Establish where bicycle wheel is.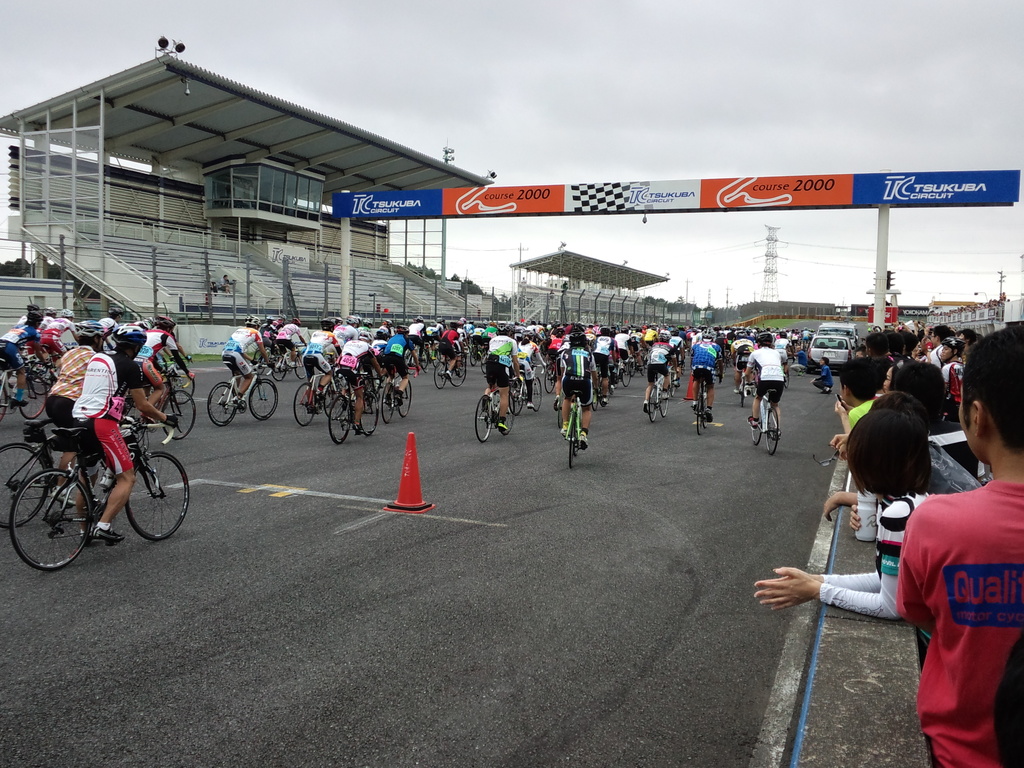
Established at <box>15,372,49,422</box>.
